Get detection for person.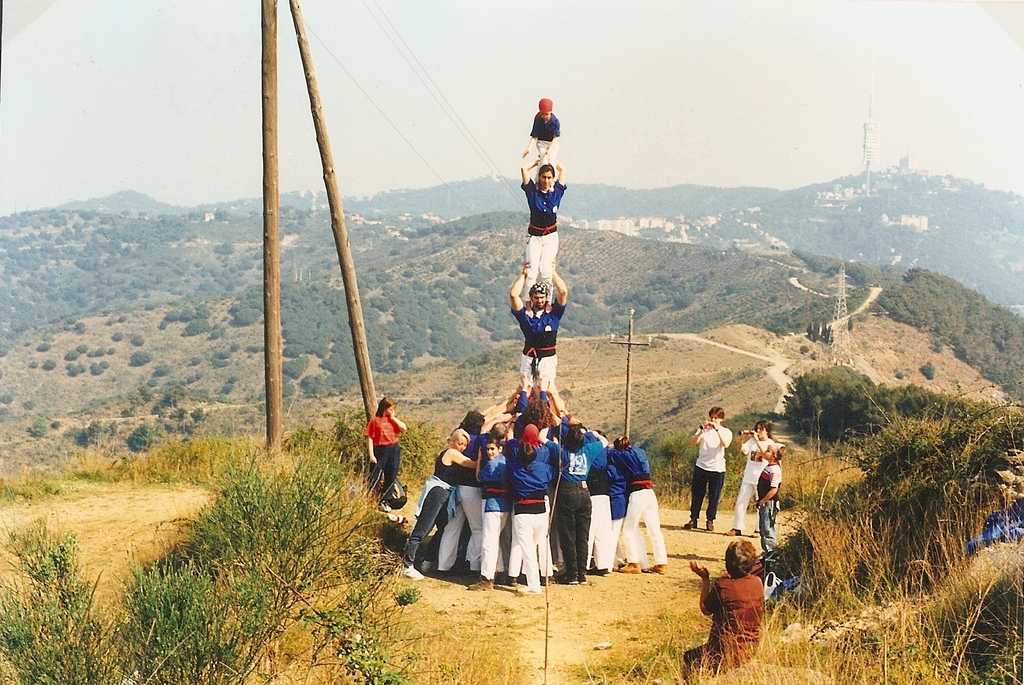
Detection: region(524, 95, 557, 190).
